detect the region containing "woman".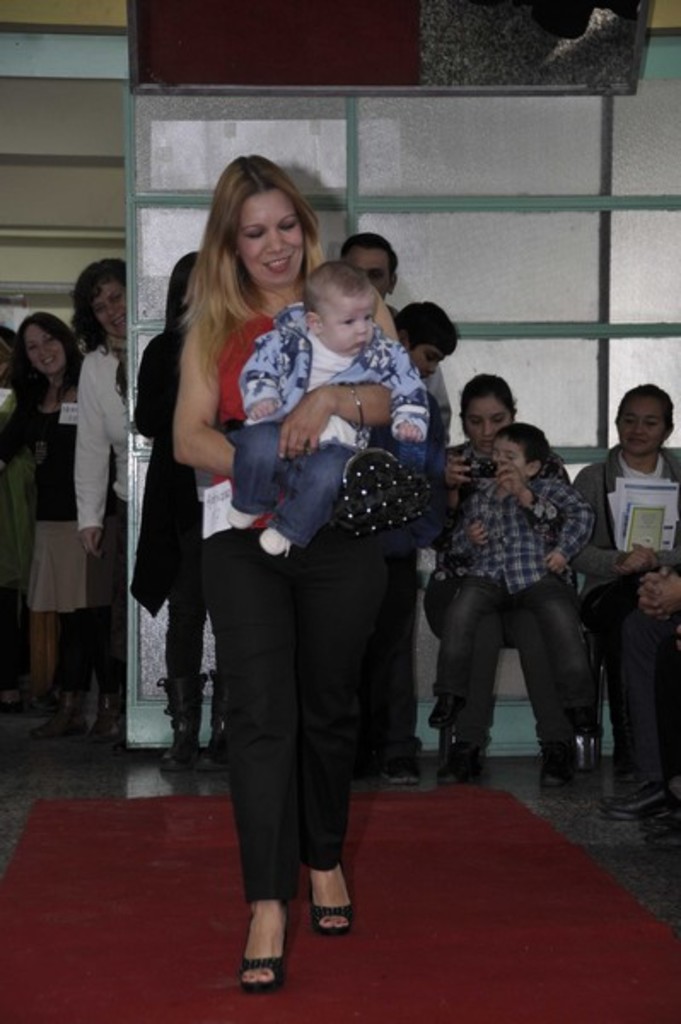
{"left": 0, "top": 307, "right": 116, "bottom": 742}.
